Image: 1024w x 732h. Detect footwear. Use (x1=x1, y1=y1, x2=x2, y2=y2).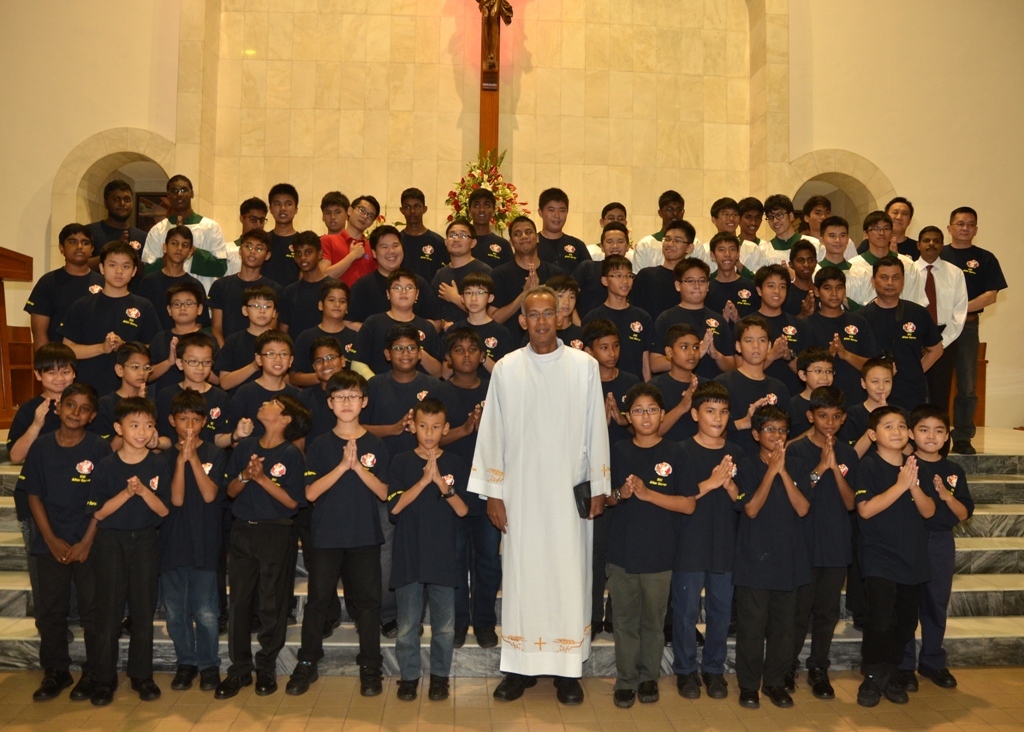
(x1=324, y1=613, x2=347, y2=641).
